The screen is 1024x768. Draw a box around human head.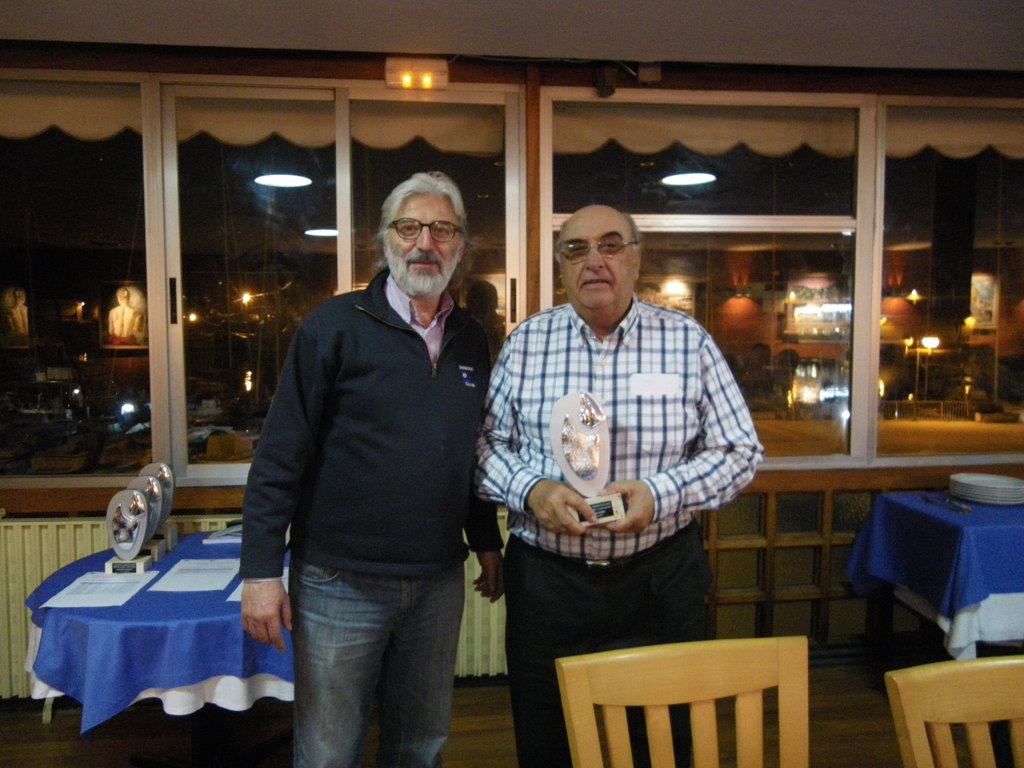
pyautogui.locateOnScreen(381, 176, 473, 307).
